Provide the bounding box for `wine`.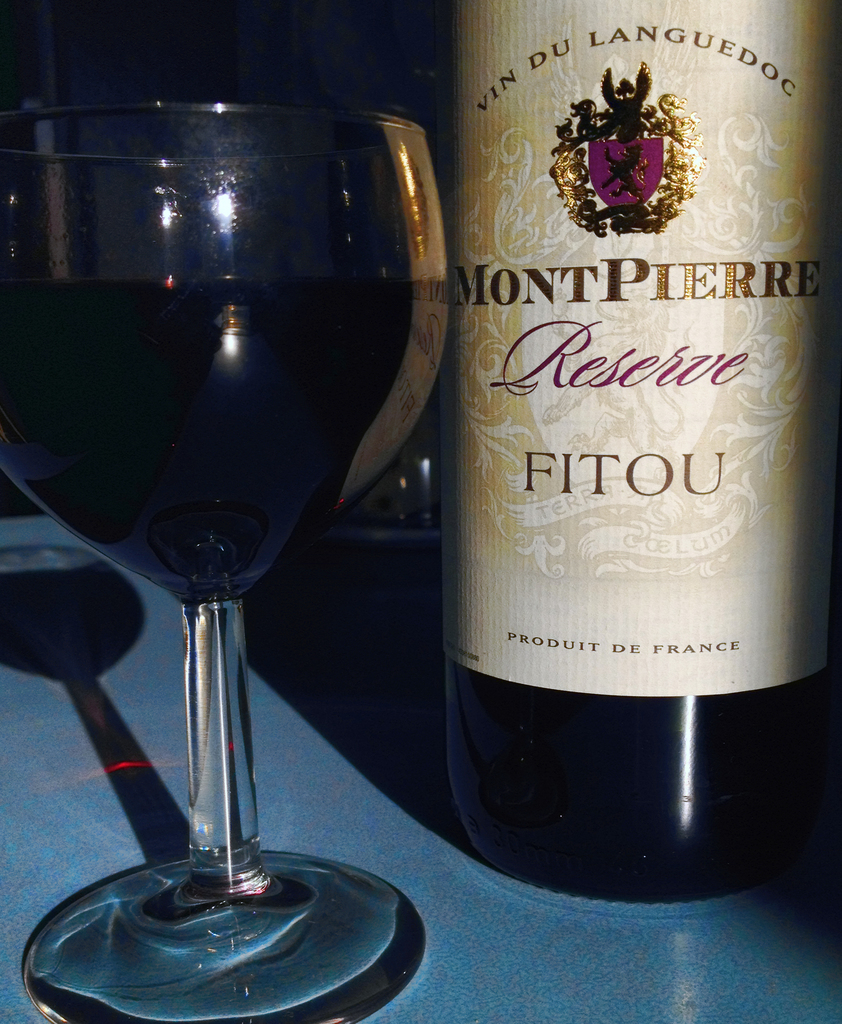
x1=431 y1=0 x2=841 y2=908.
